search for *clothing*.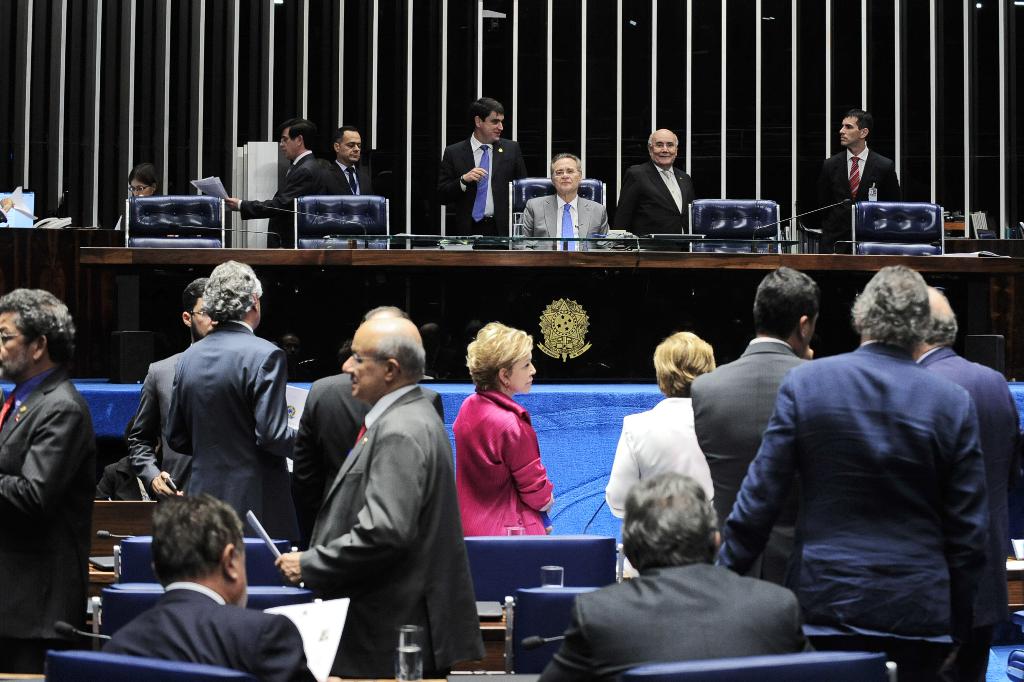
Found at bbox=(242, 147, 345, 241).
